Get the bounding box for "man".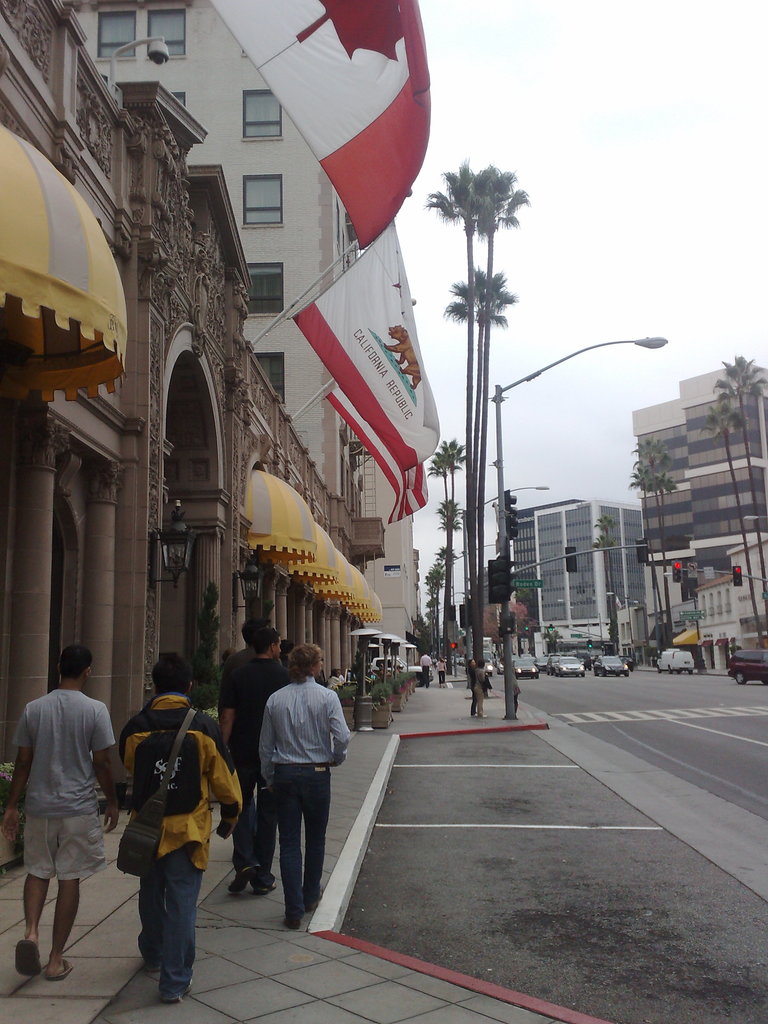
x1=124, y1=646, x2=244, y2=1000.
